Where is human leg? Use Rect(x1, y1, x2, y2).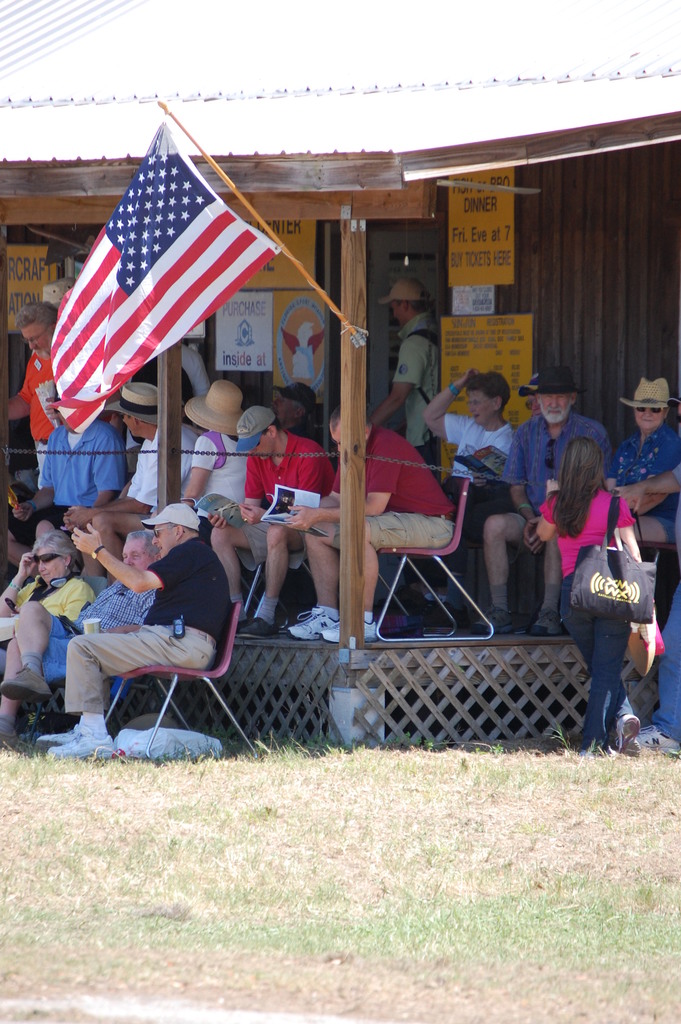
Rect(327, 514, 447, 641).
